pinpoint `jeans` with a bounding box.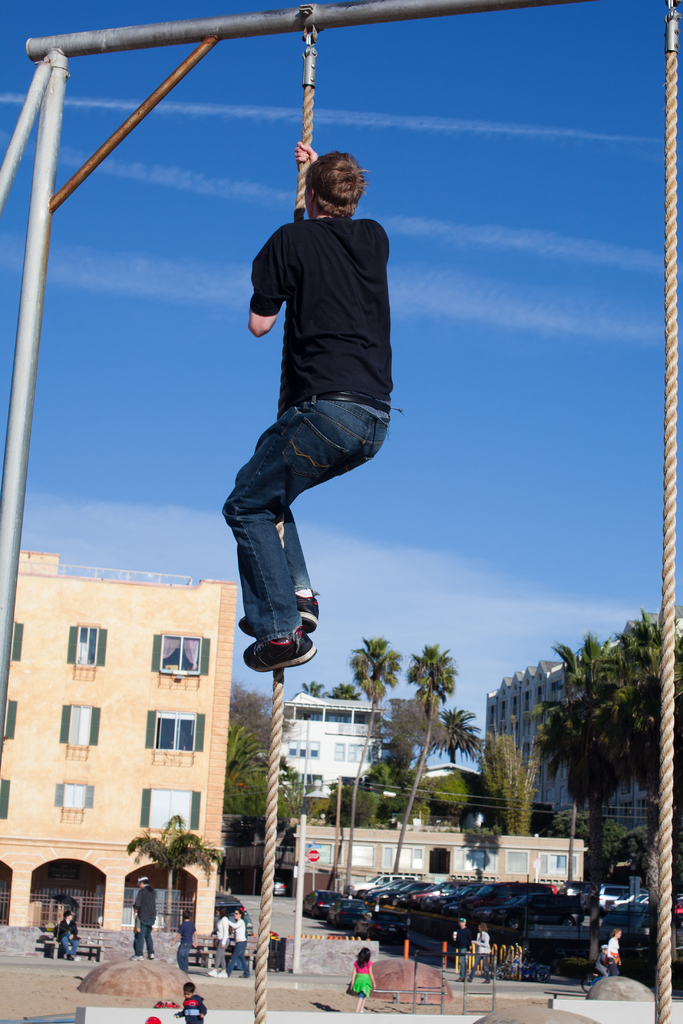
detection(228, 941, 247, 975).
